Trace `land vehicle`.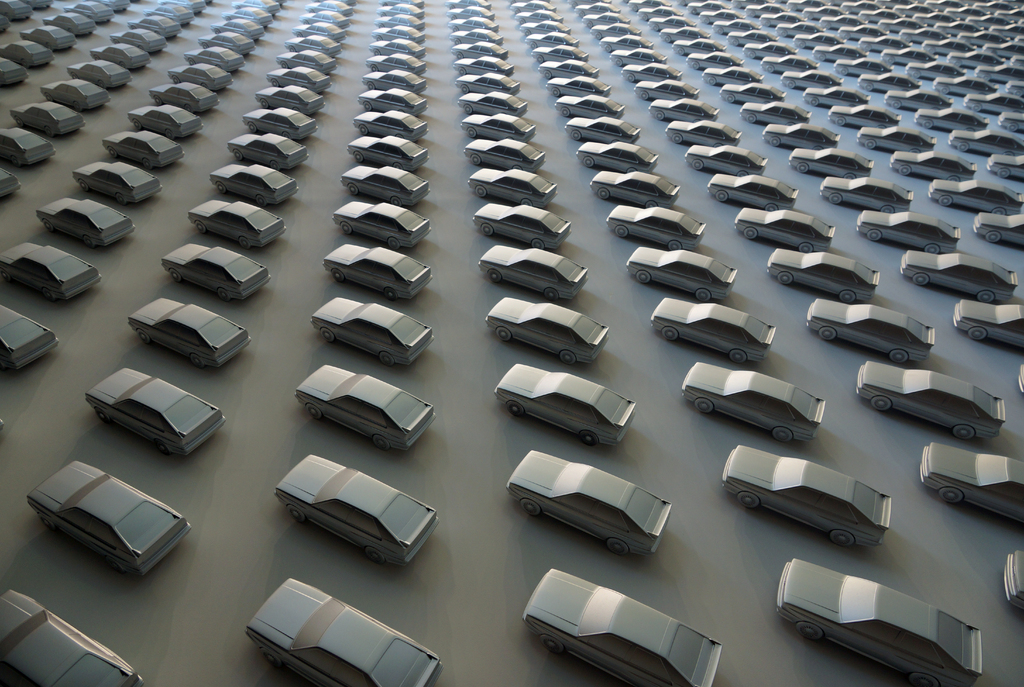
Traced to {"x1": 945, "y1": 7, "x2": 984, "y2": 19}.
